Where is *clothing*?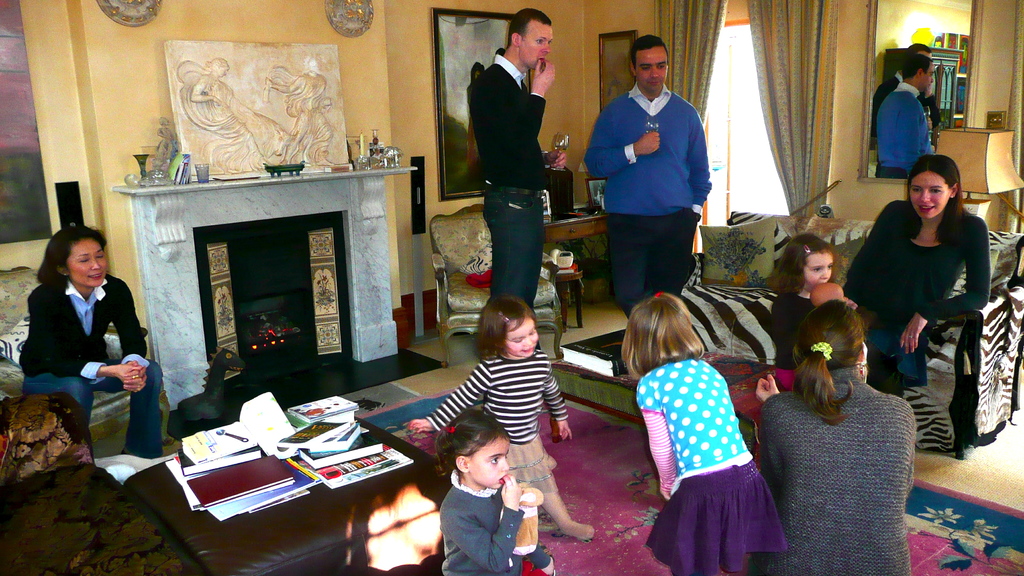
x1=775, y1=294, x2=820, y2=372.
